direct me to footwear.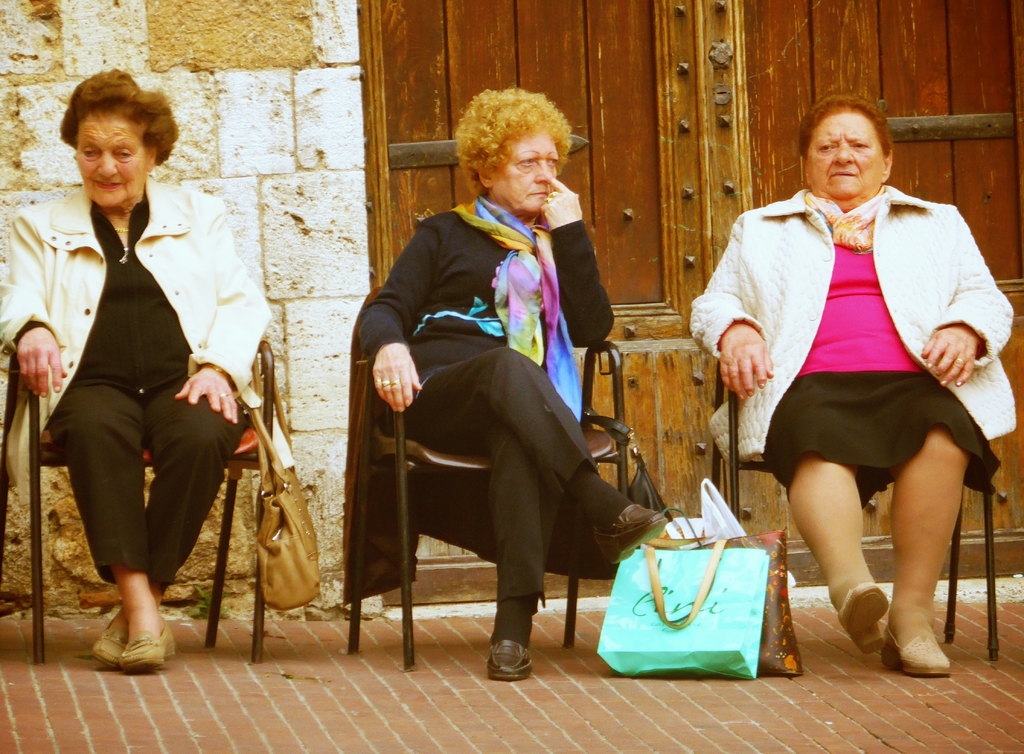
Direction: [x1=880, y1=619, x2=950, y2=676].
